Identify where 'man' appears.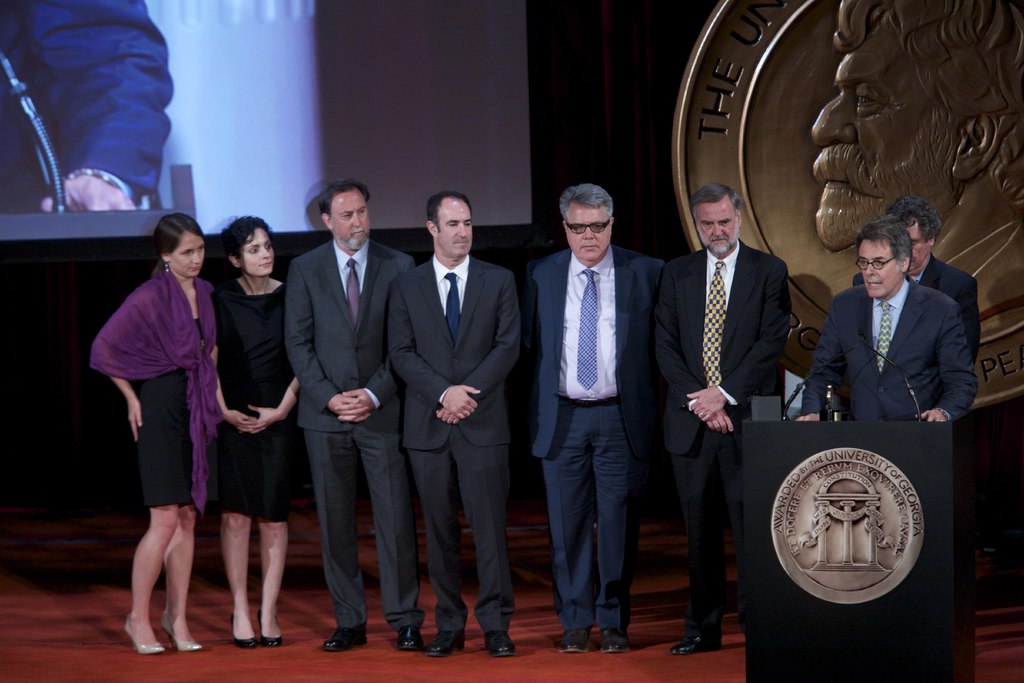
Appears at 810 0 1023 309.
